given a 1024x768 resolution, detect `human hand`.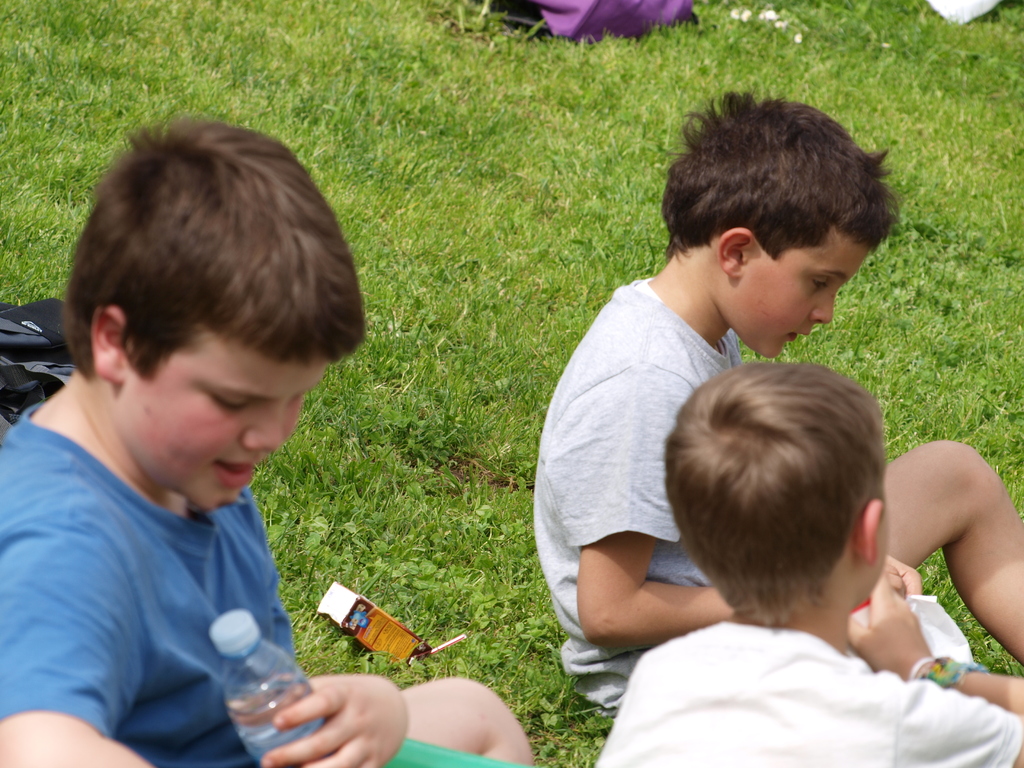
(884, 555, 927, 593).
